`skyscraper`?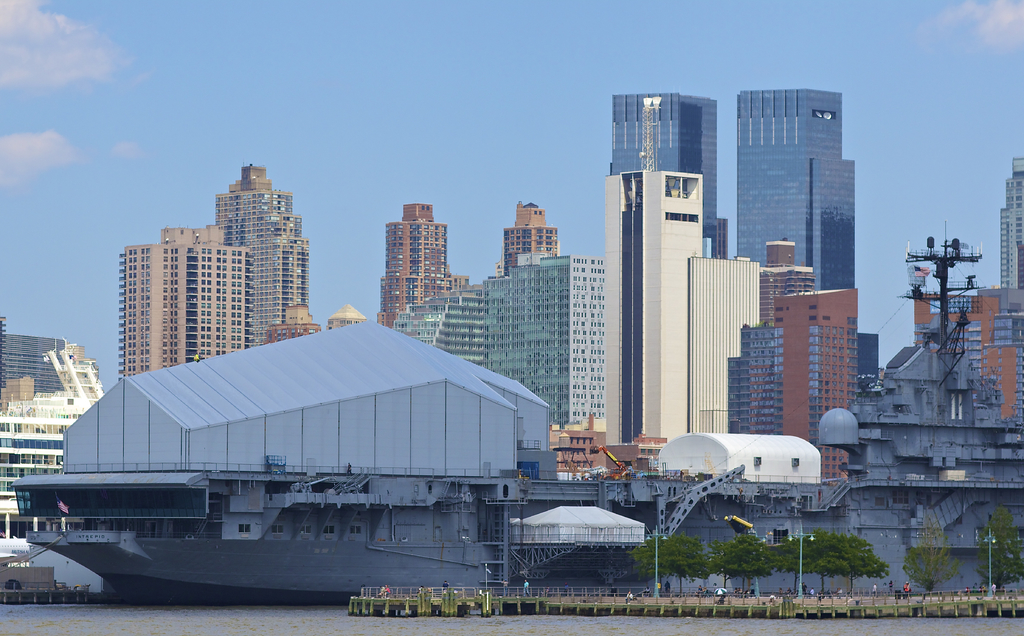
Rect(730, 82, 868, 306)
